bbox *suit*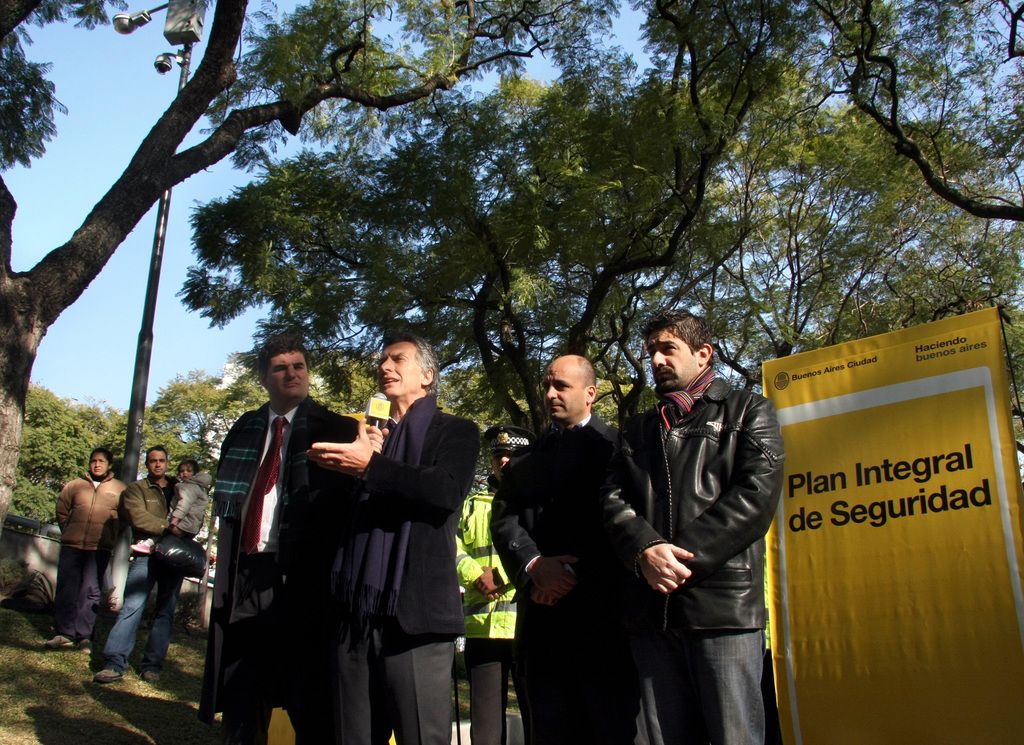
rect(333, 414, 483, 642)
